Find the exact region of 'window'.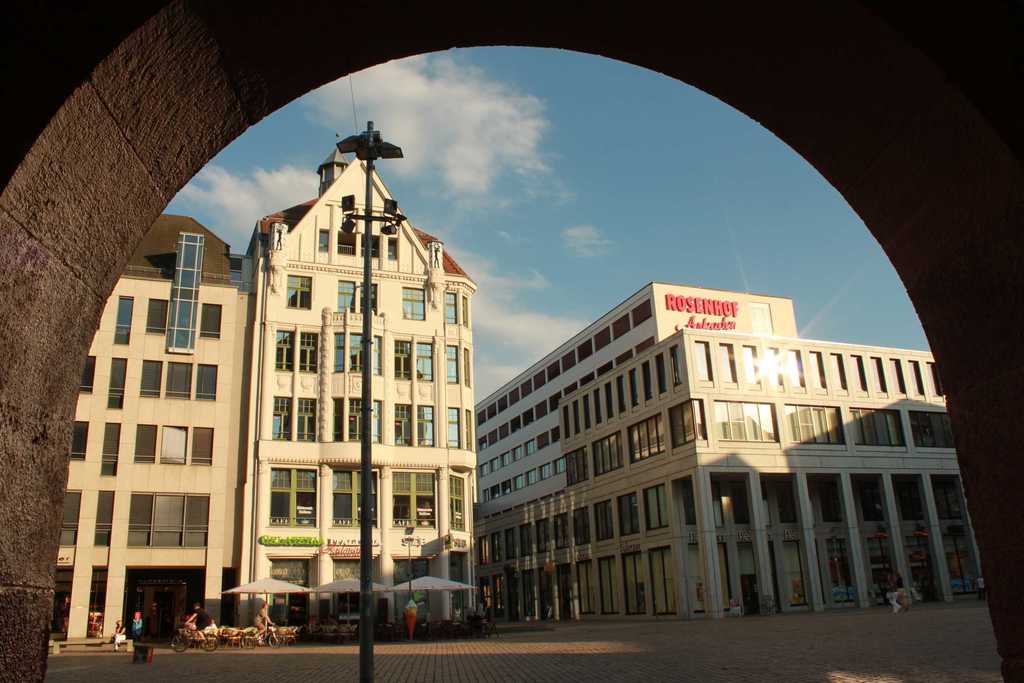
Exact region: [330,395,385,444].
